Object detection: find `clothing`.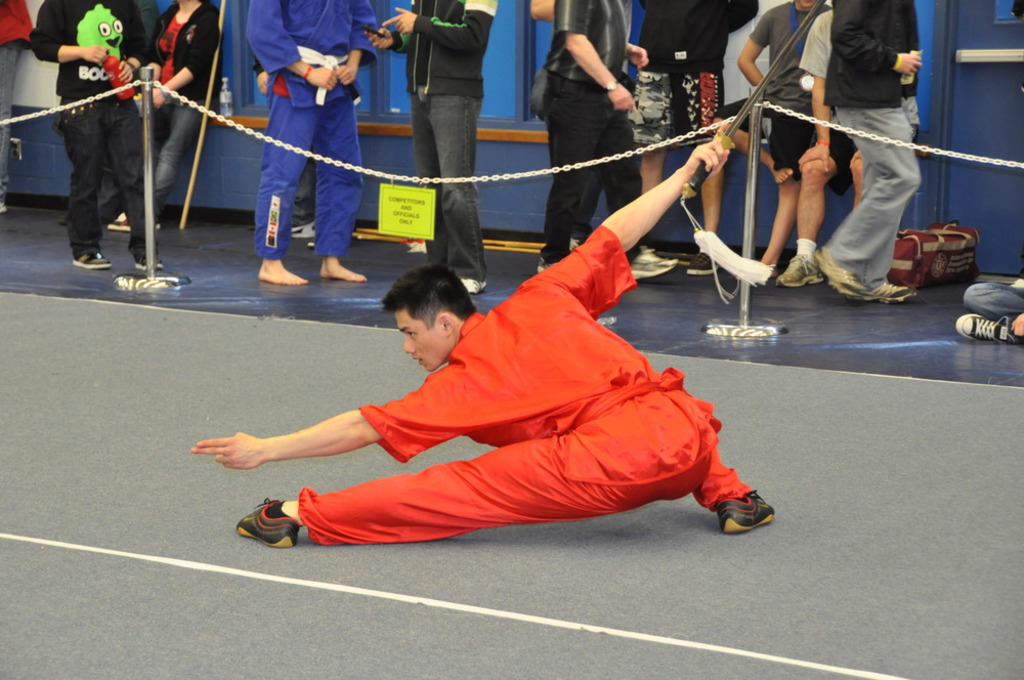
822:0:919:287.
